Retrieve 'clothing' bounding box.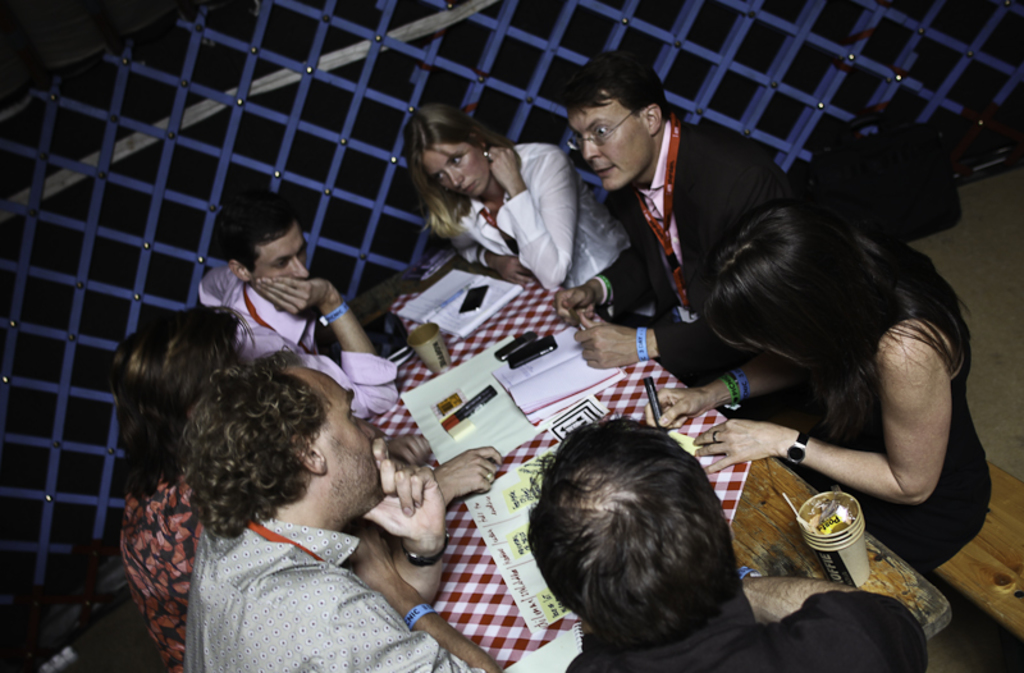
Bounding box: (x1=193, y1=261, x2=399, y2=416).
